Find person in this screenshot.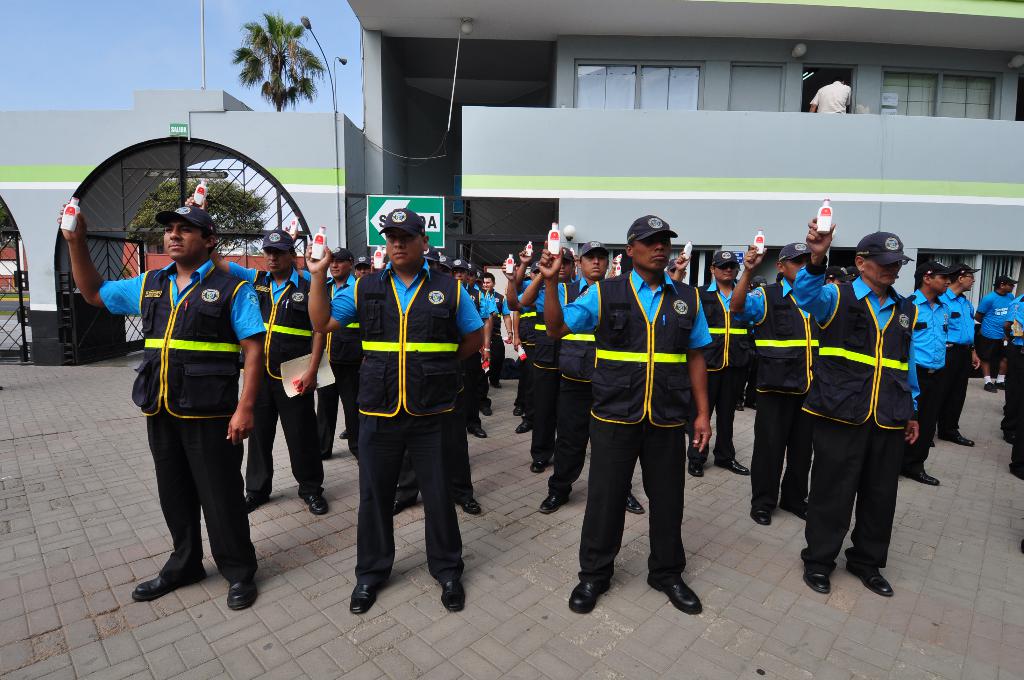
The bounding box for person is crop(782, 202, 929, 605).
